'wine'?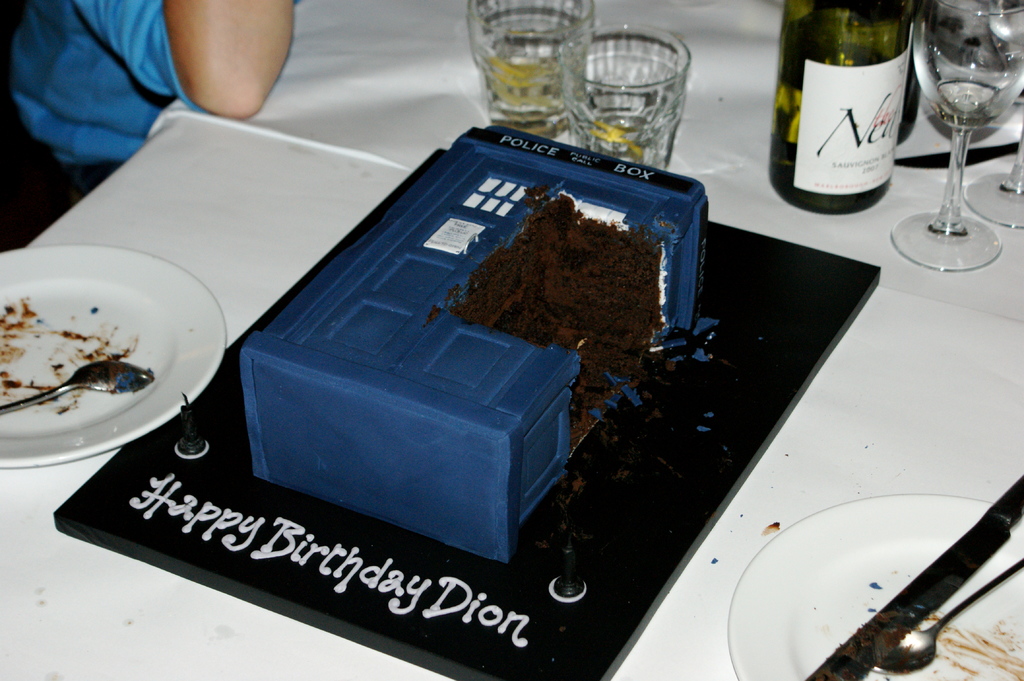
locate(787, 4, 932, 207)
